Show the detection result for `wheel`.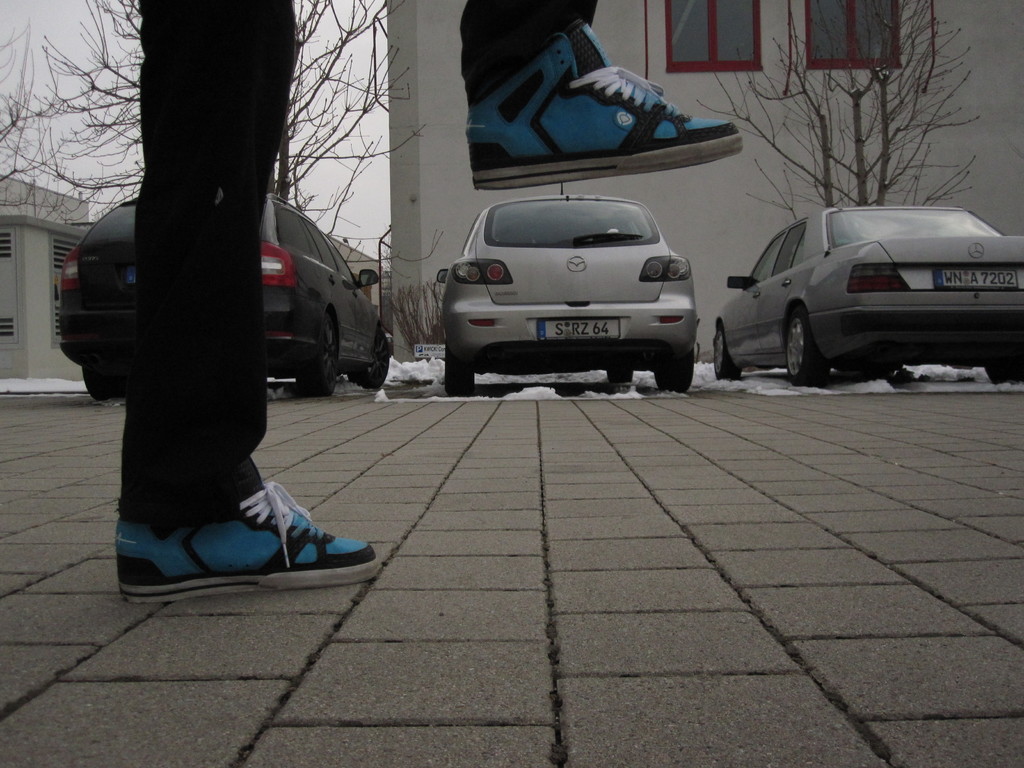
980/356/1017/383.
